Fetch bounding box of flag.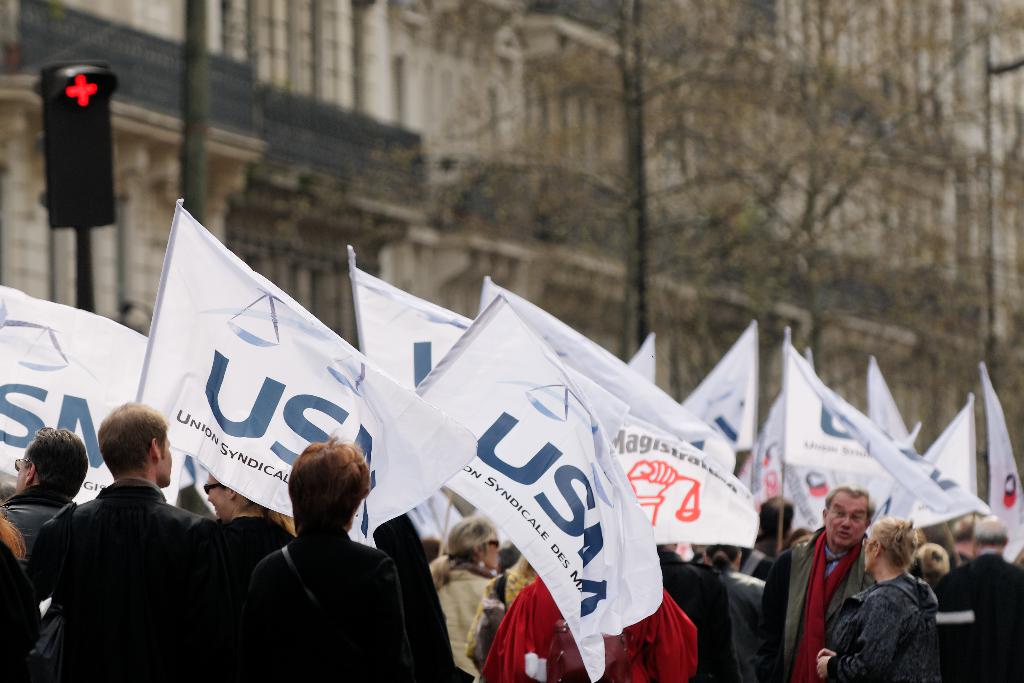
Bbox: region(353, 268, 628, 523).
